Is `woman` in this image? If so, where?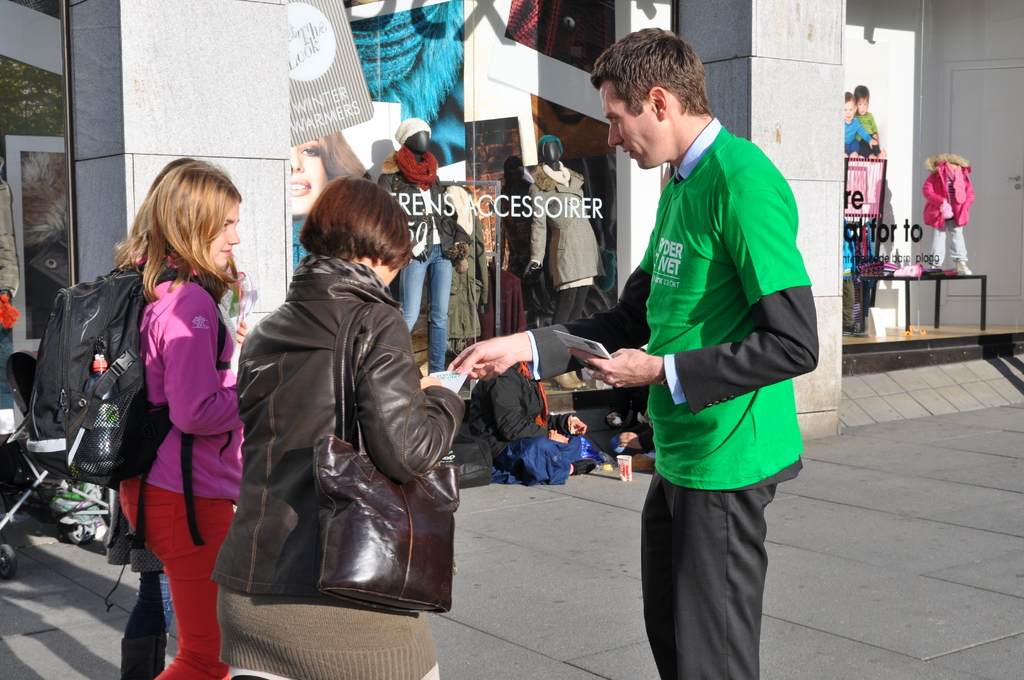
Yes, at {"left": 289, "top": 124, "right": 372, "bottom": 218}.
